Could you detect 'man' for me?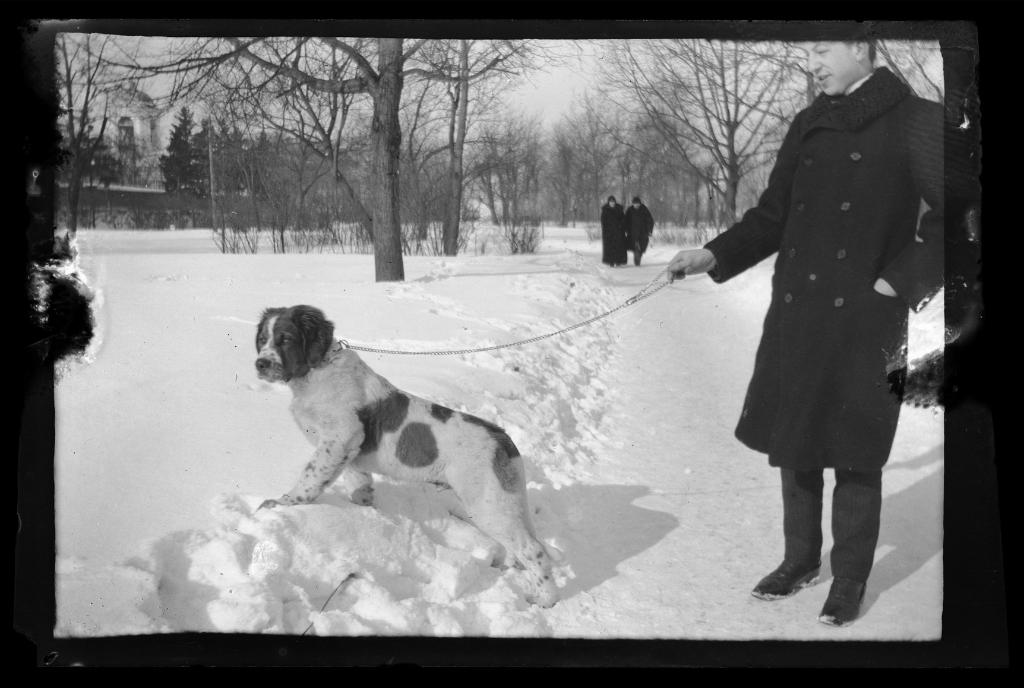
Detection result: 622,194,652,265.
